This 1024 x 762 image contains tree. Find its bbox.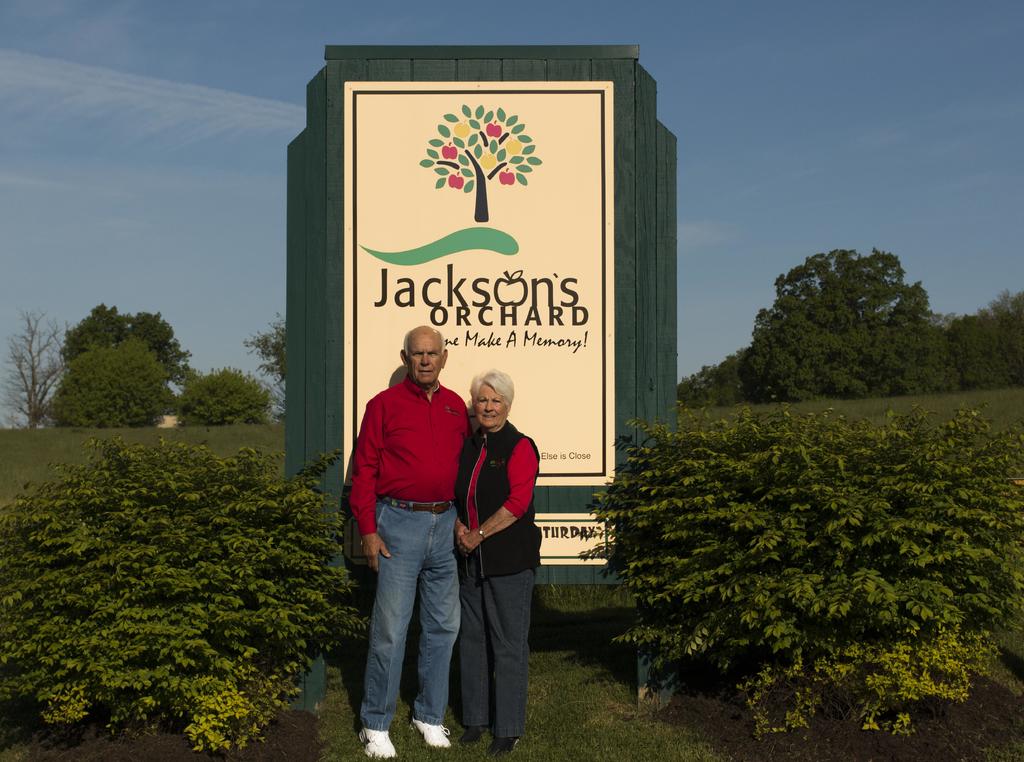
(242,326,293,406).
